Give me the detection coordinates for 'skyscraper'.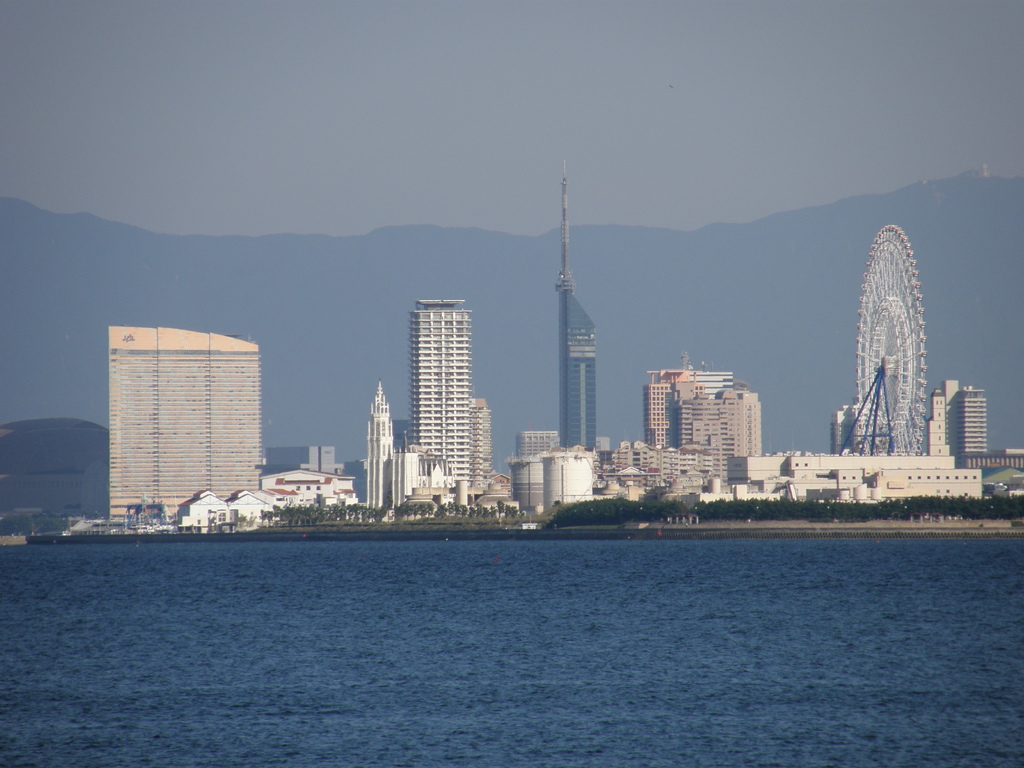
rect(360, 376, 401, 519).
